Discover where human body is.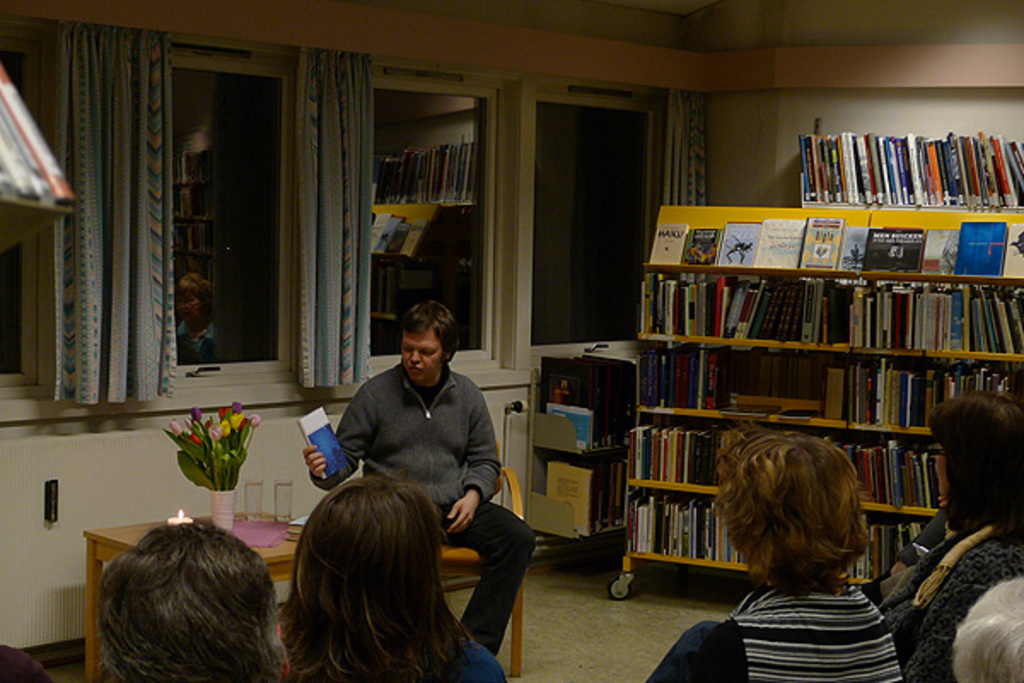
Discovered at 865, 526, 1022, 681.
